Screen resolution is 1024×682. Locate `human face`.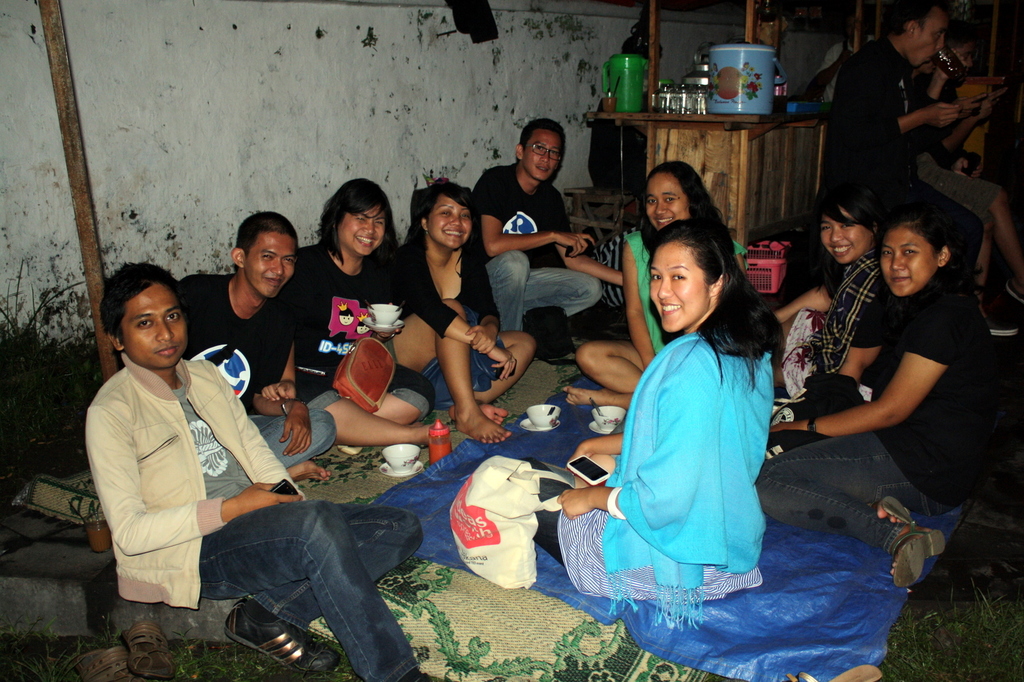
box=[871, 230, 942, 297].
